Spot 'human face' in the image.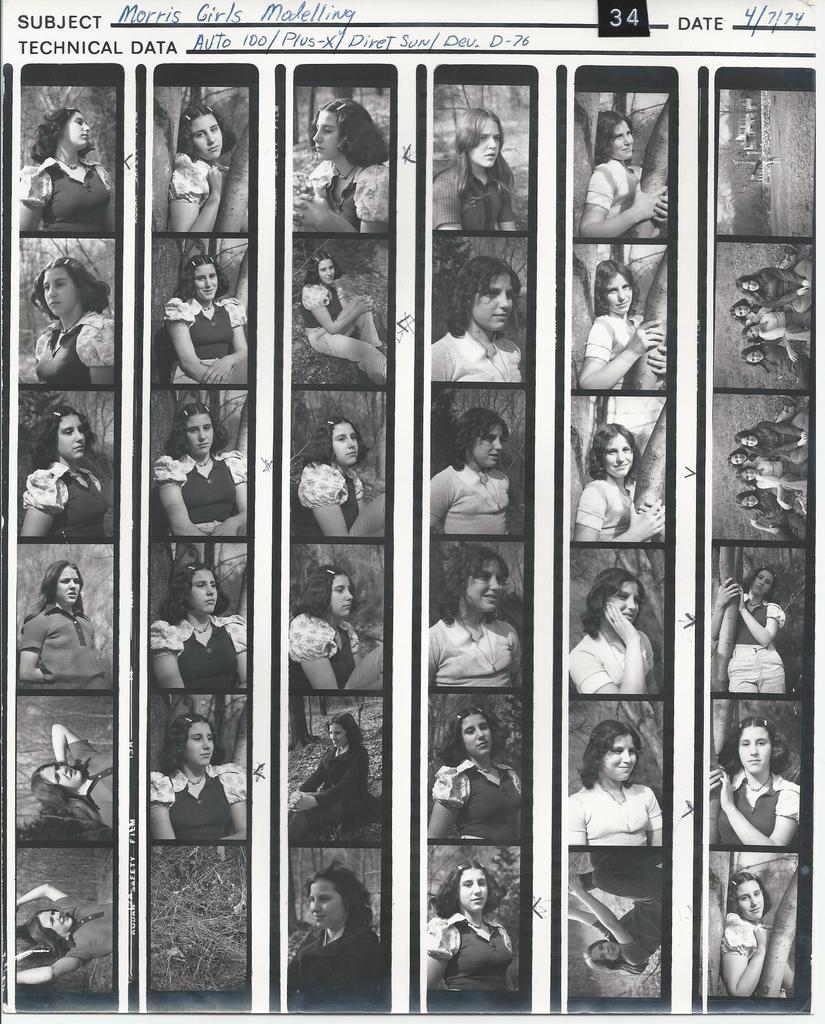
'human face' found at bbox=(464, 562, 508, 614).
